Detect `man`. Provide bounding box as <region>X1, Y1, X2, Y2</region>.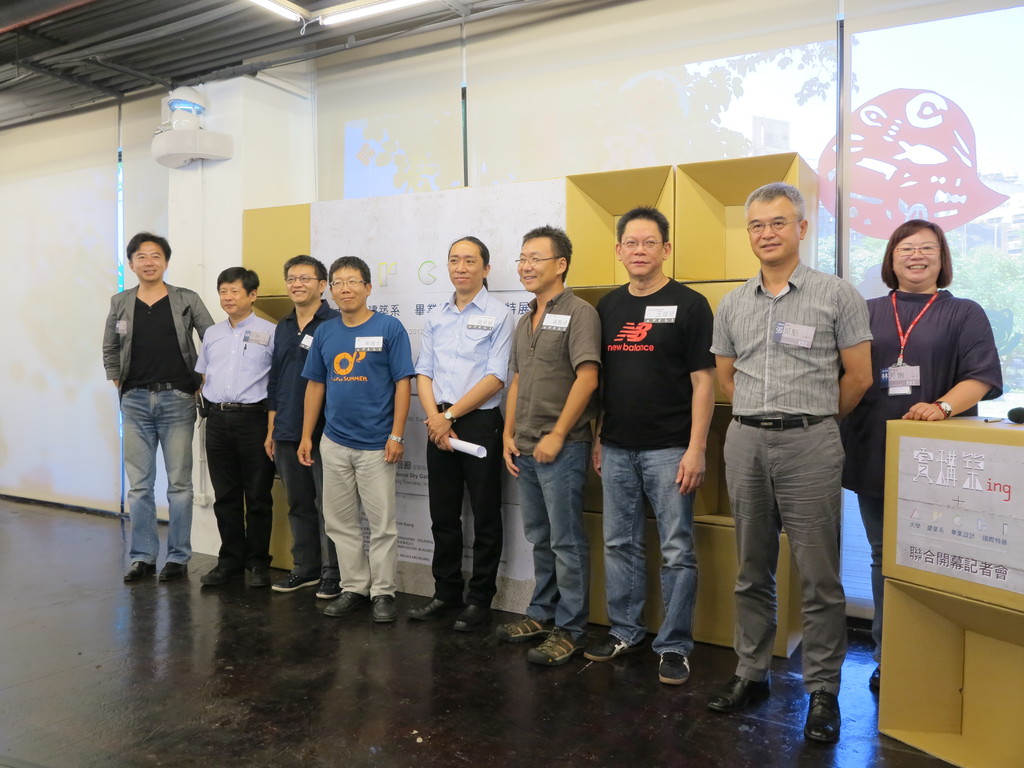
<region>193, 263, 276, 584</region>.
